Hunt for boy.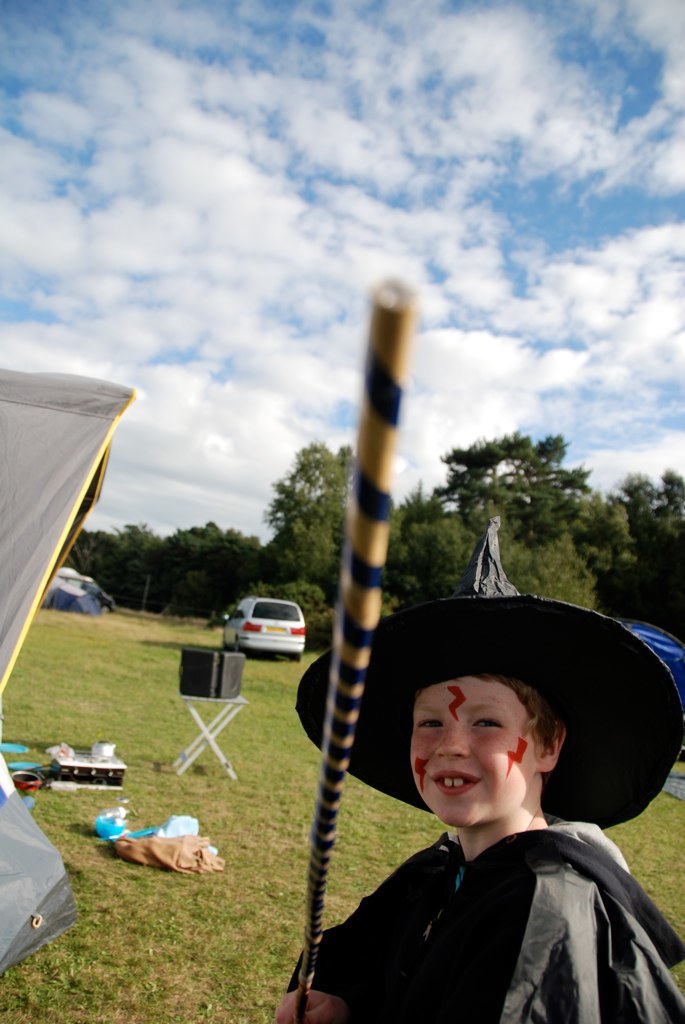
Hunted down at box(272, 516, 684, 1023).
